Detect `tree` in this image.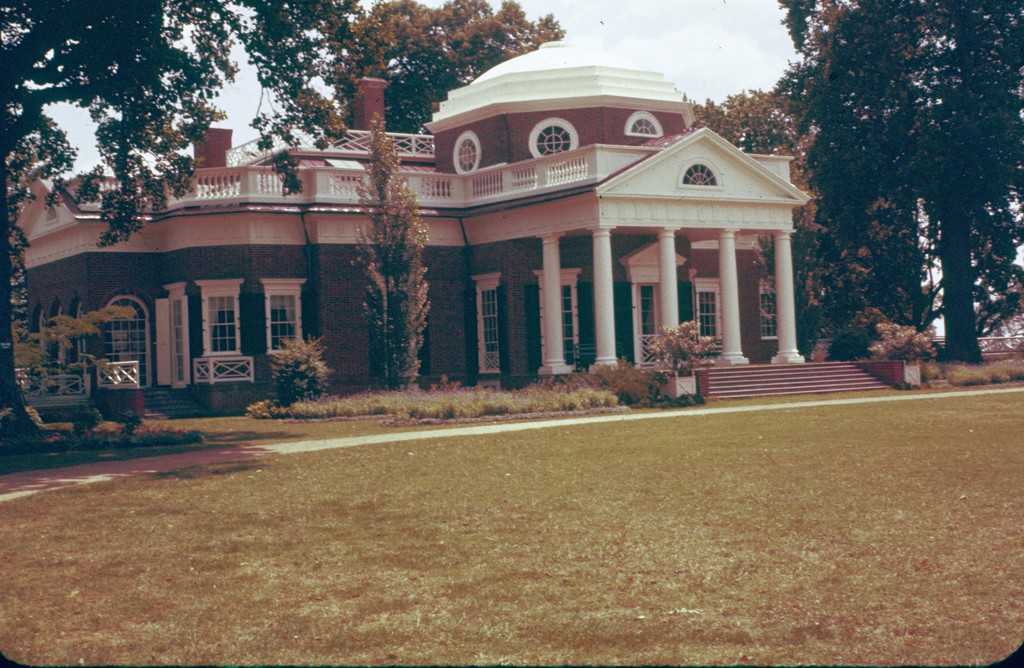
Detection: box(785, 19, 1005, 365).
